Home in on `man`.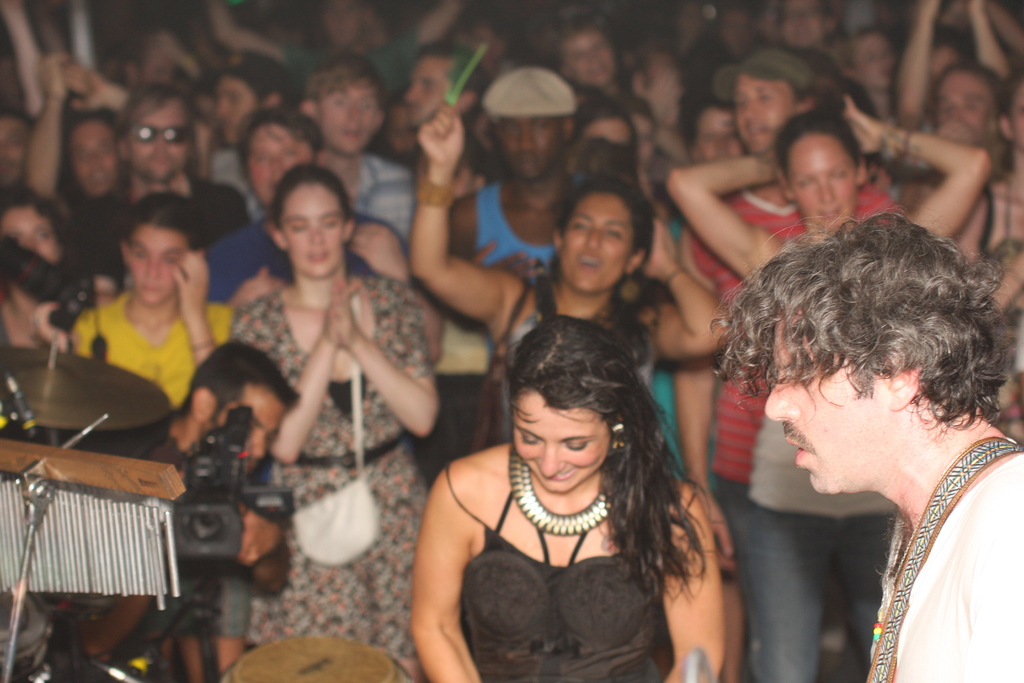
Homed in at BBox(682, 47, 903, 573).
